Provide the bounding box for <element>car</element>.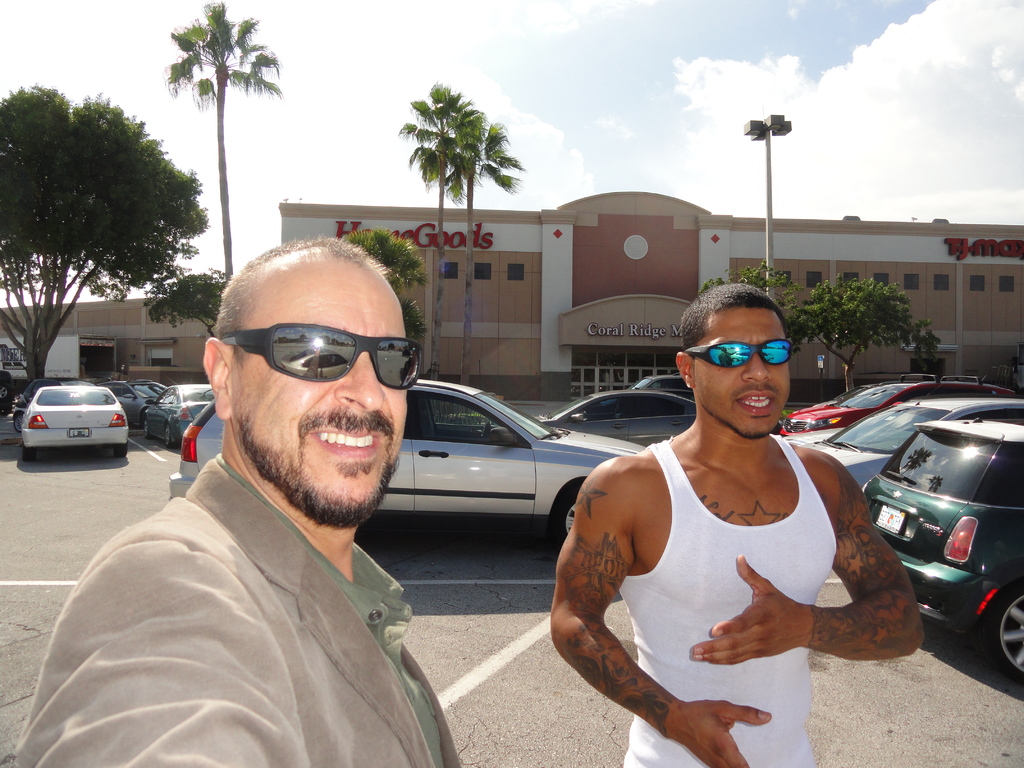
[781,365,1009,441].
